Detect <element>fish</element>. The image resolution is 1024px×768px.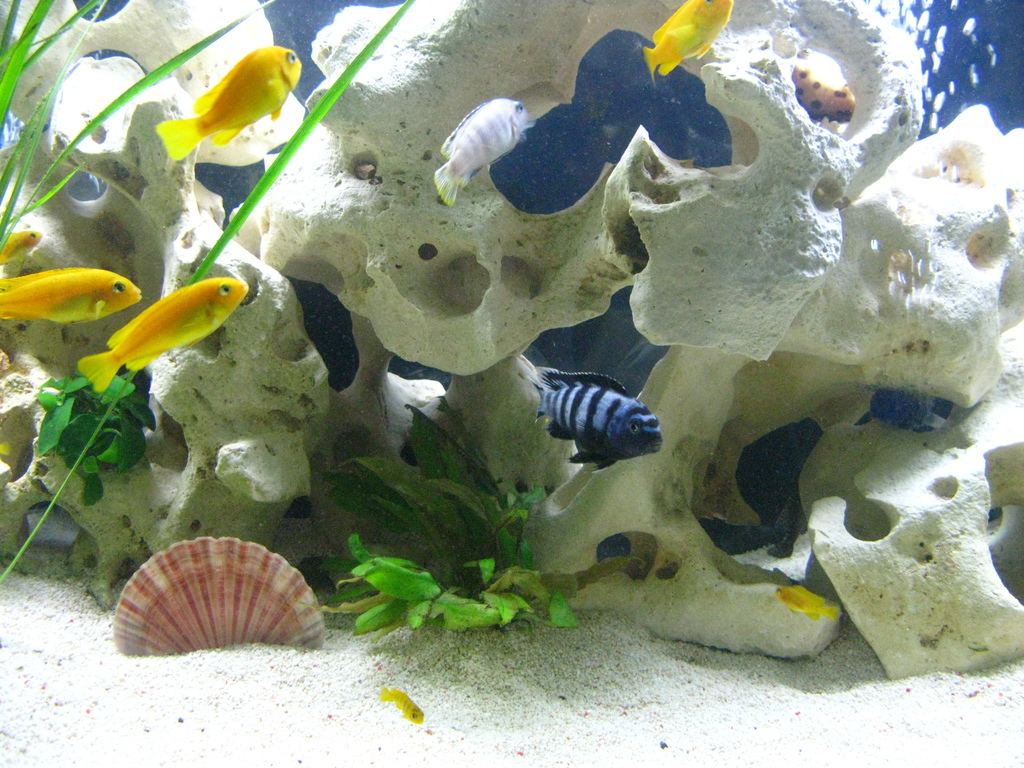
<bbox>774, 585, 835, 621</bbox>.
